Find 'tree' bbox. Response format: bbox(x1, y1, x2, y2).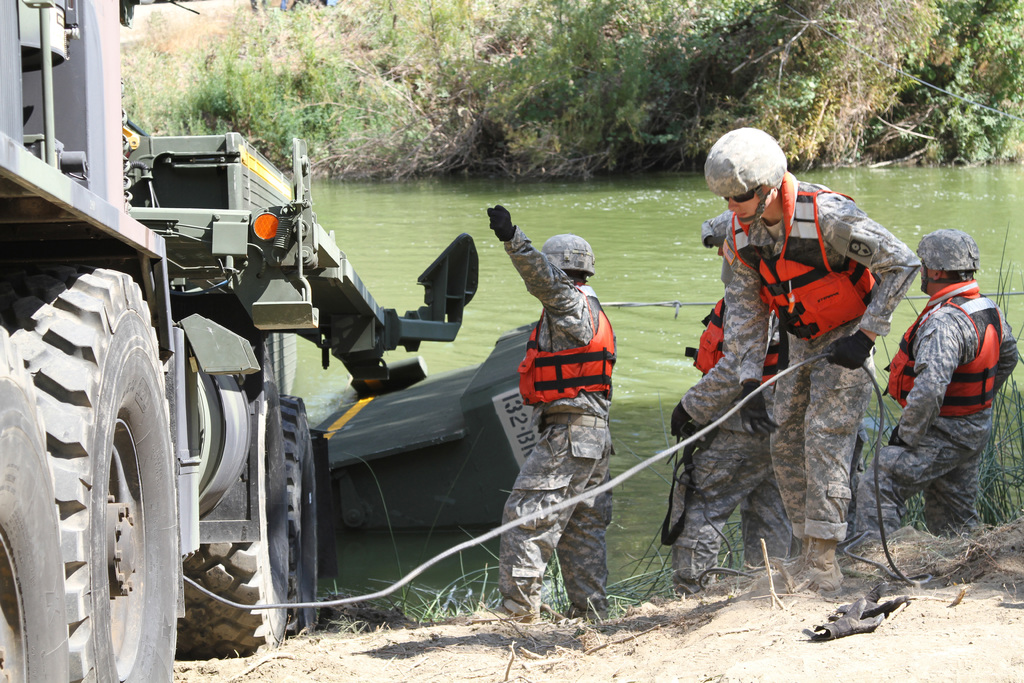
bbox(505, 0, 770, 147).
